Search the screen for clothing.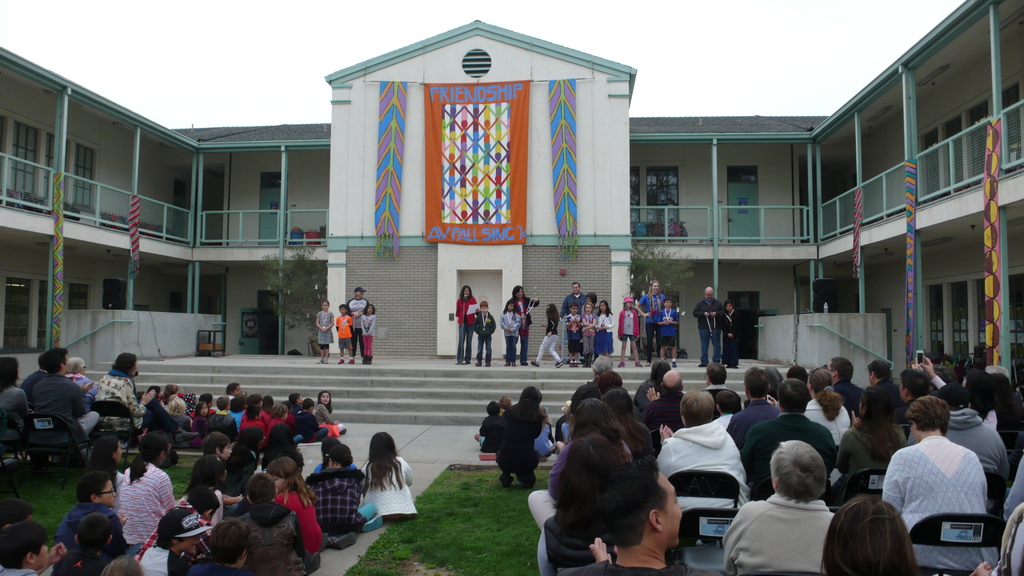
Found at bbox=(31, 373, 99, 461).
